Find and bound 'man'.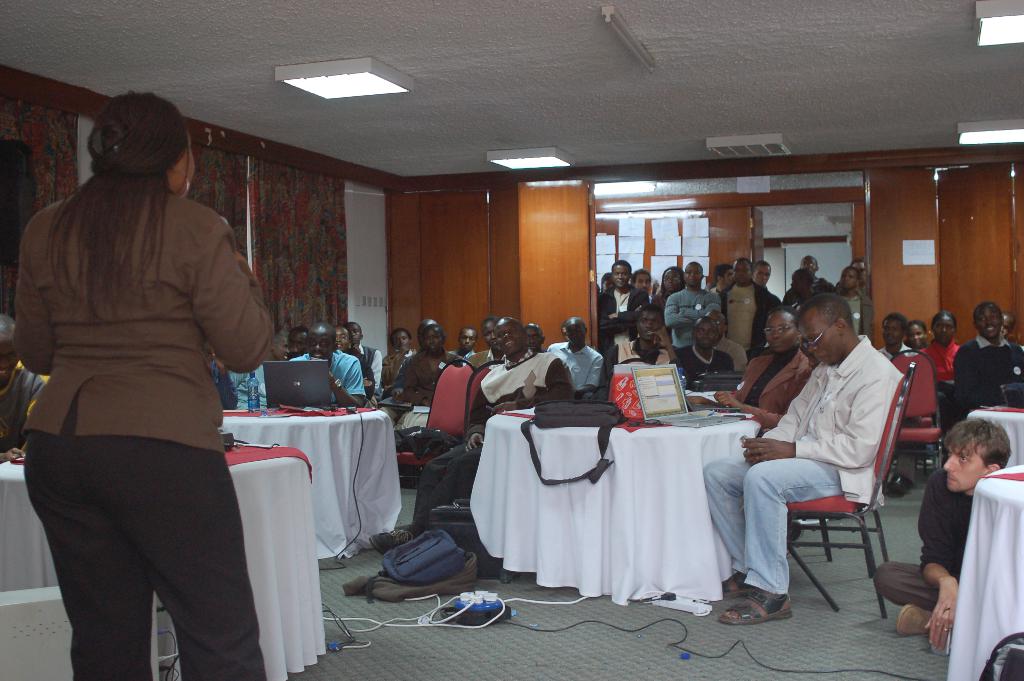
Bound: [x1=606, y1=306, x2=680, y2=377].
